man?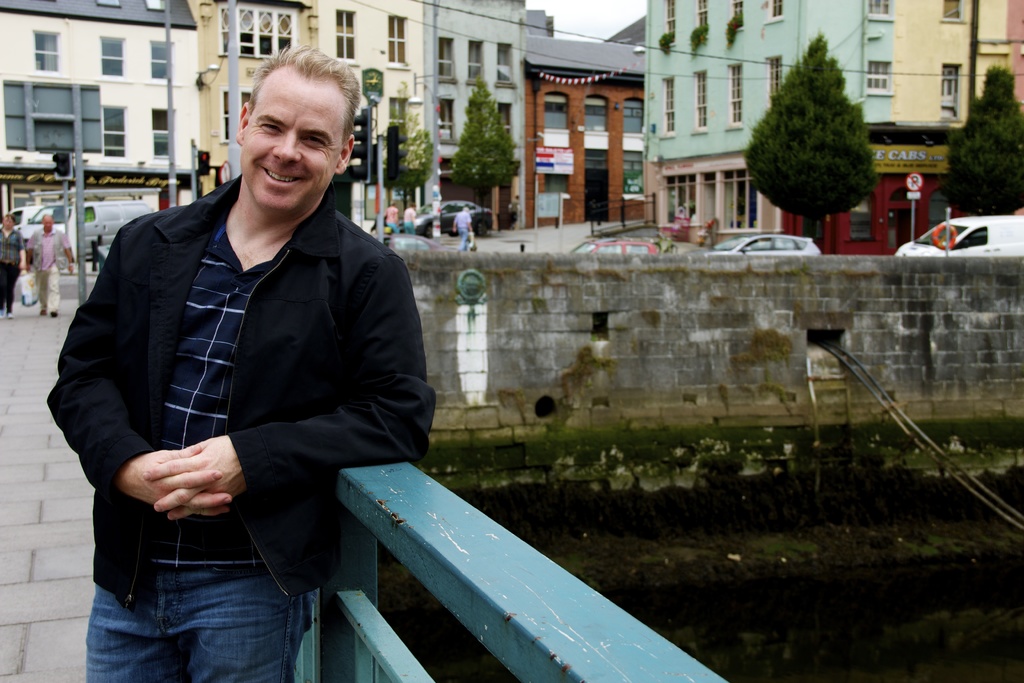
[left=381, top=203, right=401, bottom=235]
